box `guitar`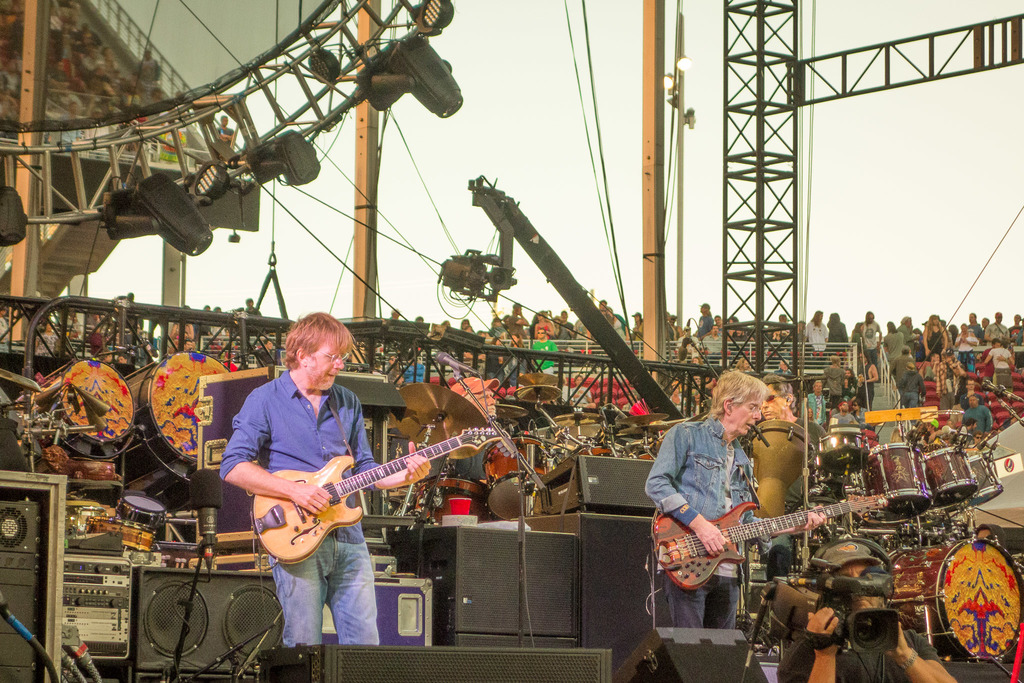
[634,488,899,595]
